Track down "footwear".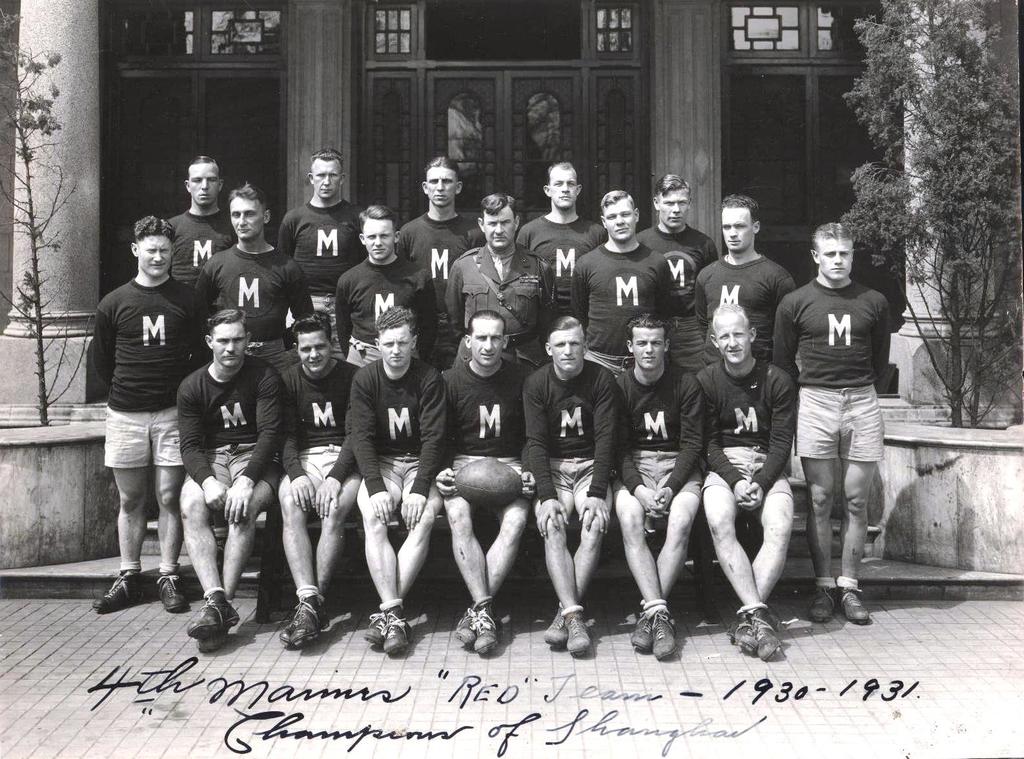
Tracked to <region>840, 585, 873, 629</region>.
